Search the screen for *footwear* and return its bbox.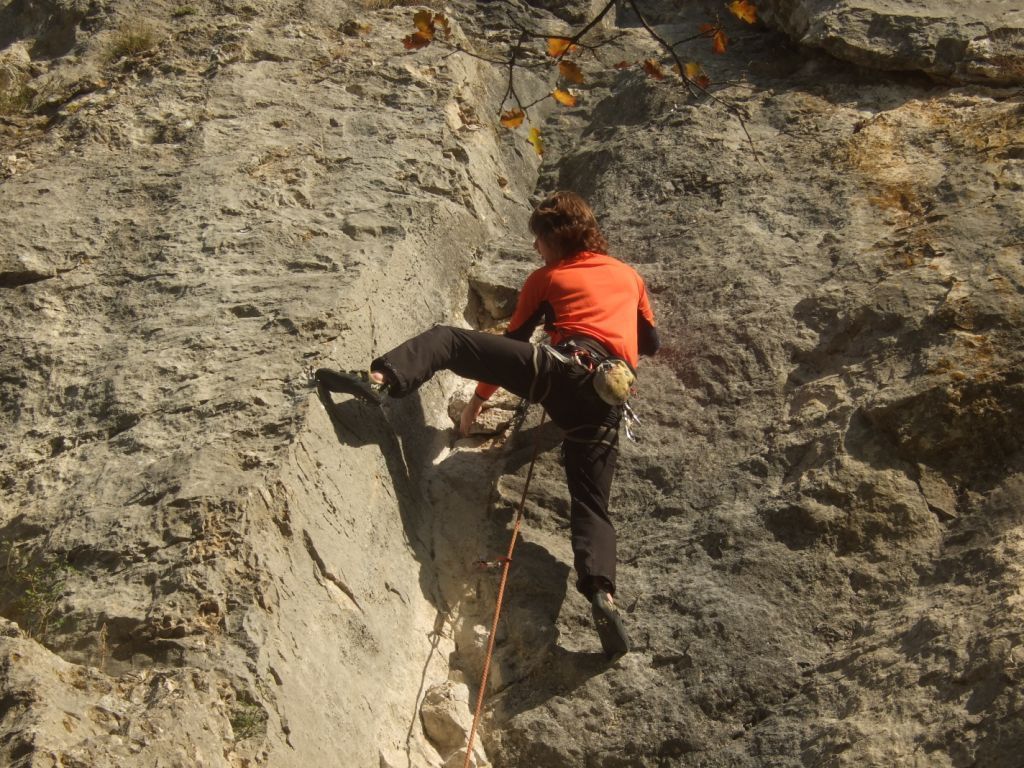
Found: {"left": 313, "top": 367, "right": 389, "bottom": 416}.
